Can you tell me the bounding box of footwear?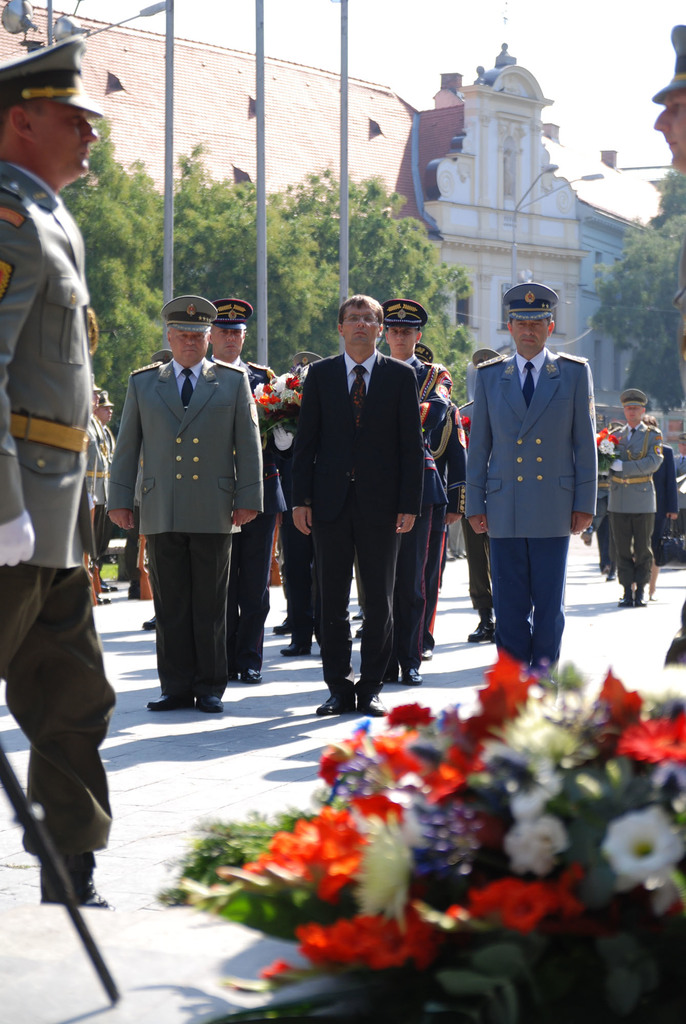
[274,617,293,639].
